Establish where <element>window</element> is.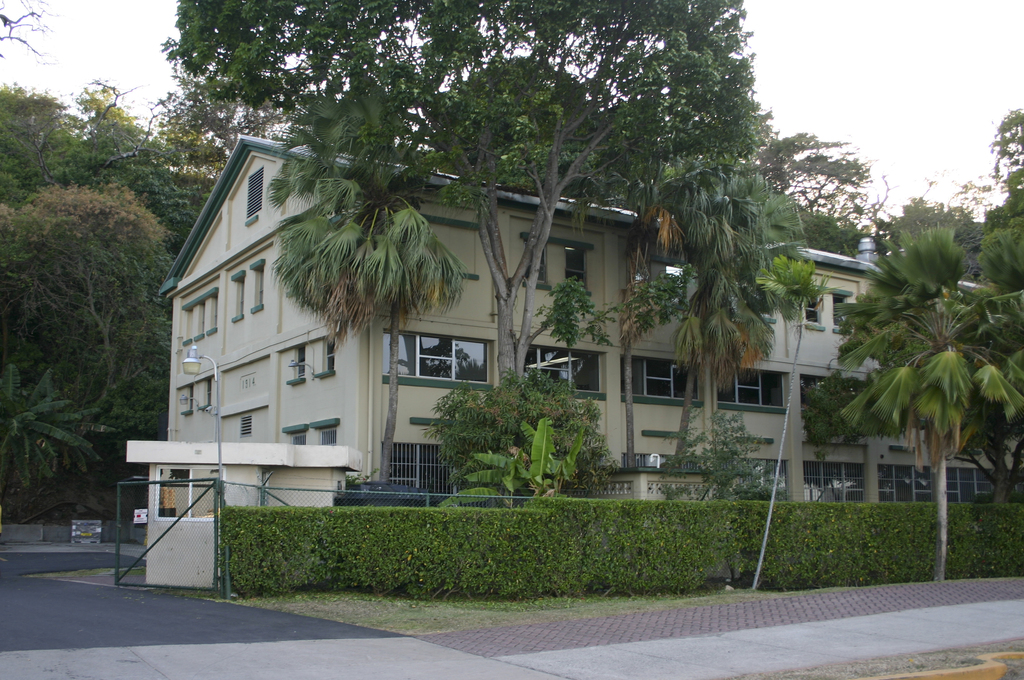
Established at left=804, top=295, right=820, bottom=329.
